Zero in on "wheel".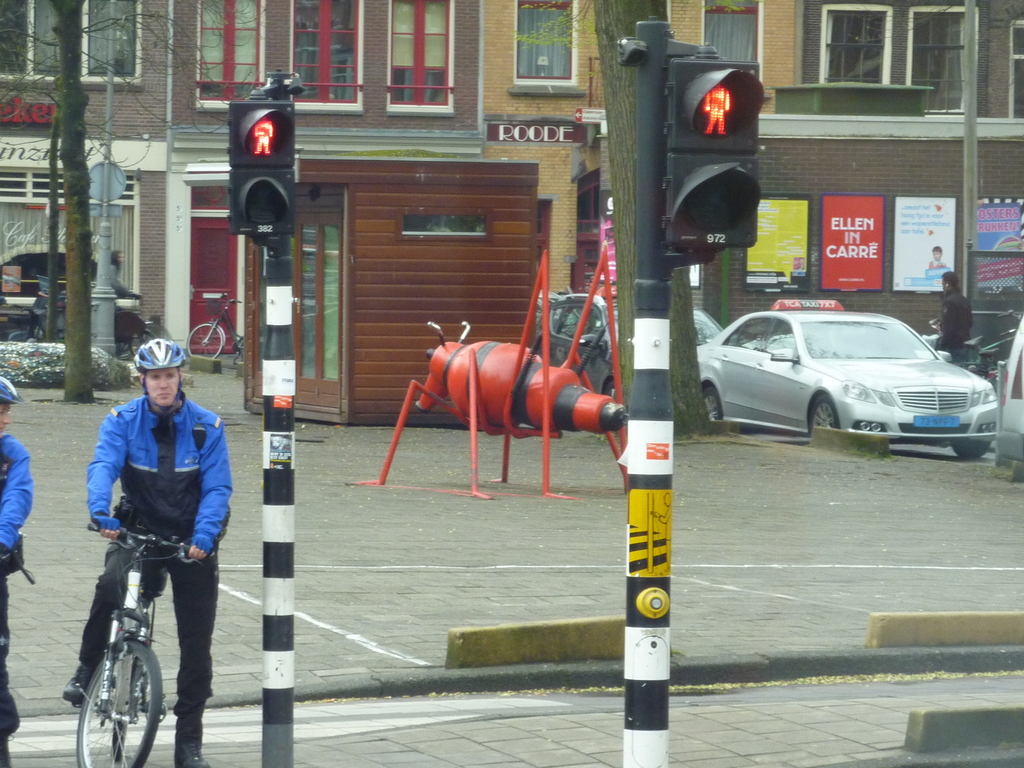
Zeroed in: {"x1": 948, "y1": 440, "x2": 992, "y2": 463}.
